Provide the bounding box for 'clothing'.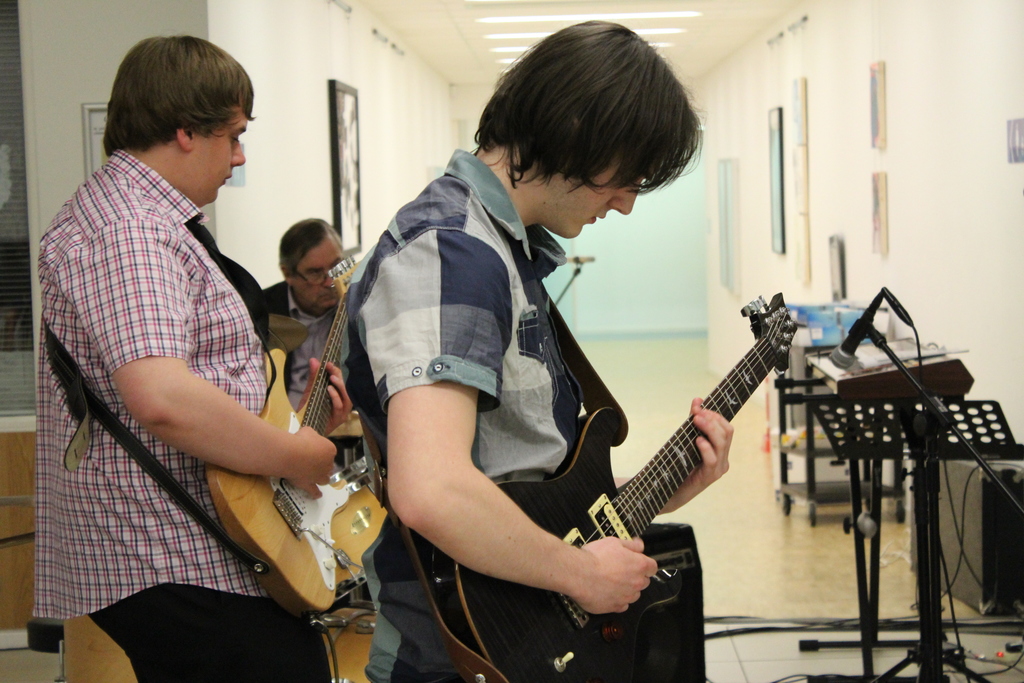
260,283,349,404.
